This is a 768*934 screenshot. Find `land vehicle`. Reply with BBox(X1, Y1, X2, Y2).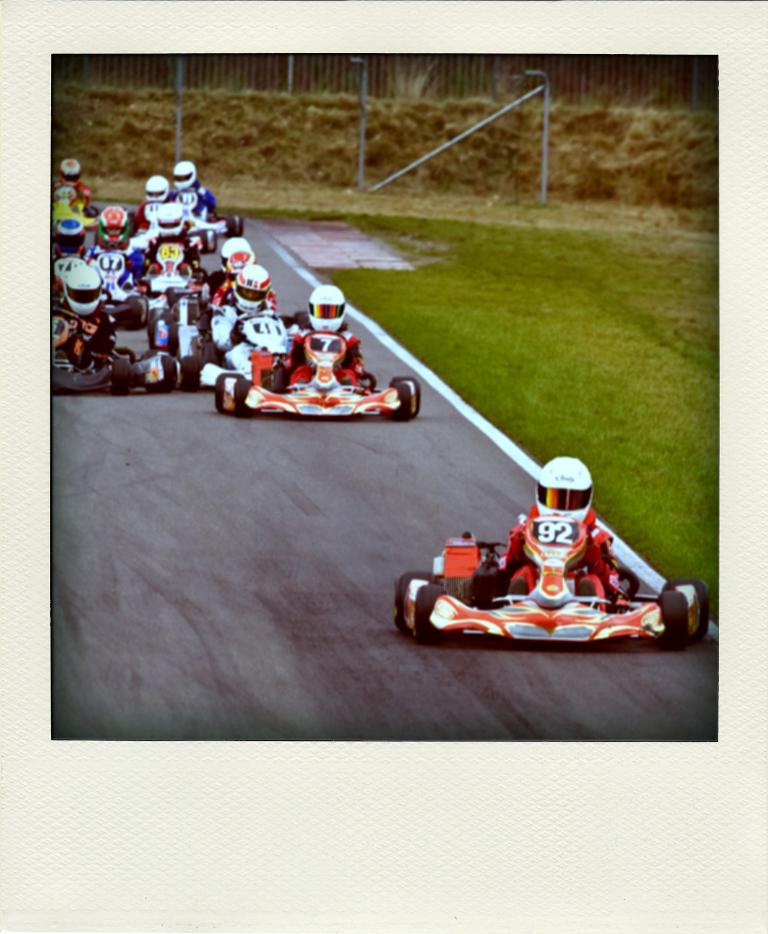
BBox(399, 517, 708, 643).
